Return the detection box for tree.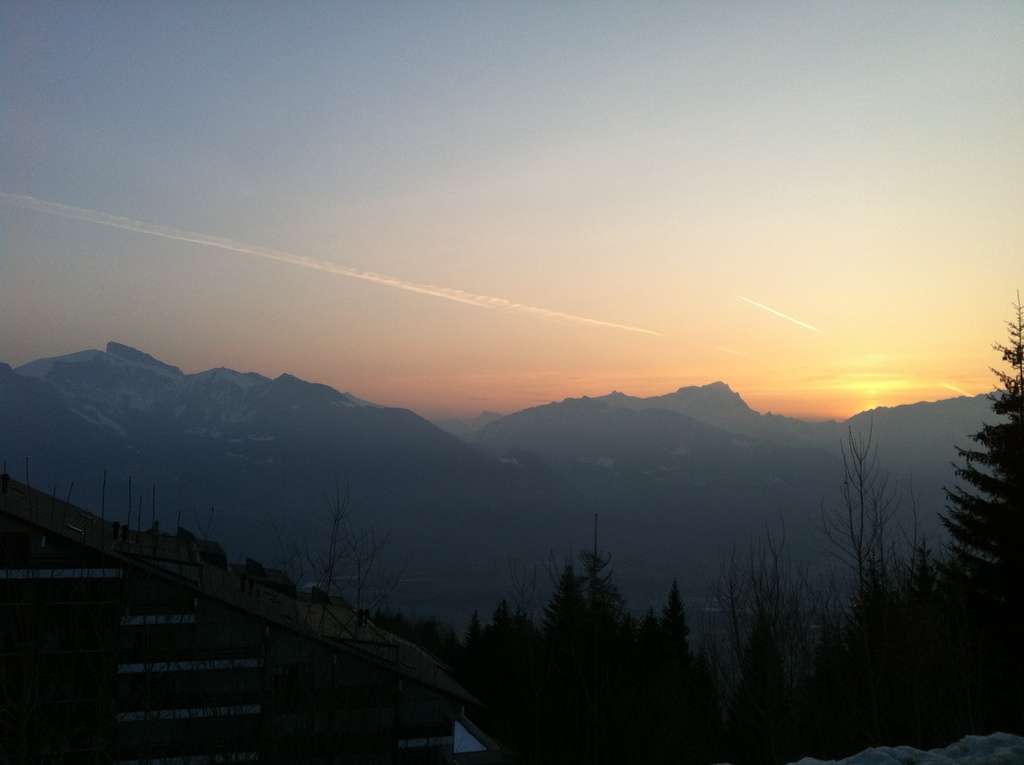
bbox=[958, 302, 1023, 729].
